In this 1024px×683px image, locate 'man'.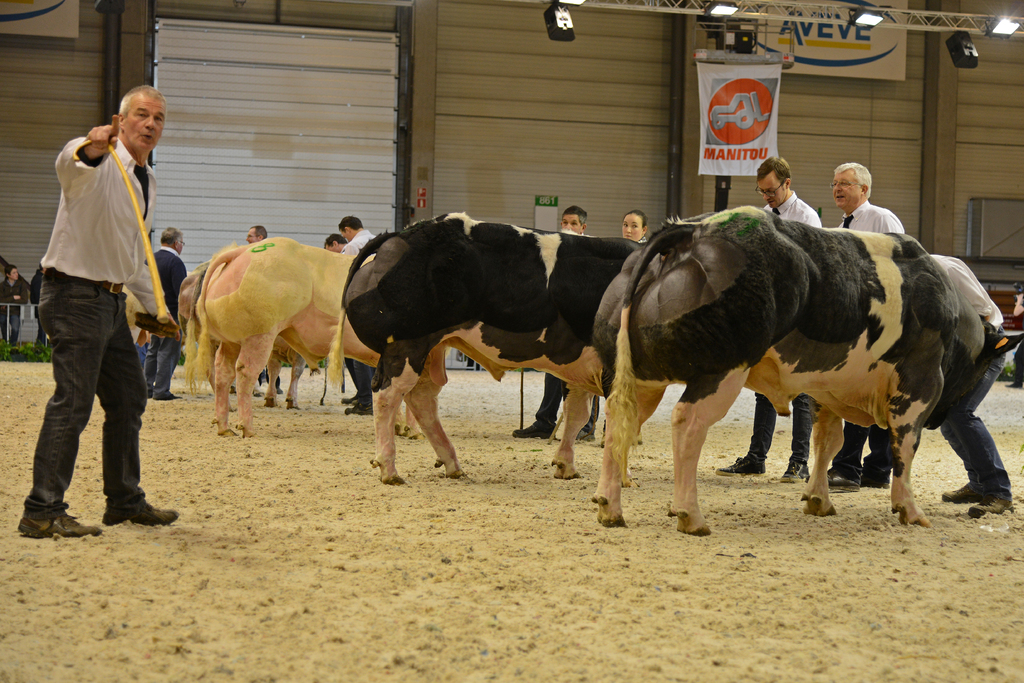
Bounding box: <bbox>923, 252, 1013, 515</bbox>.
